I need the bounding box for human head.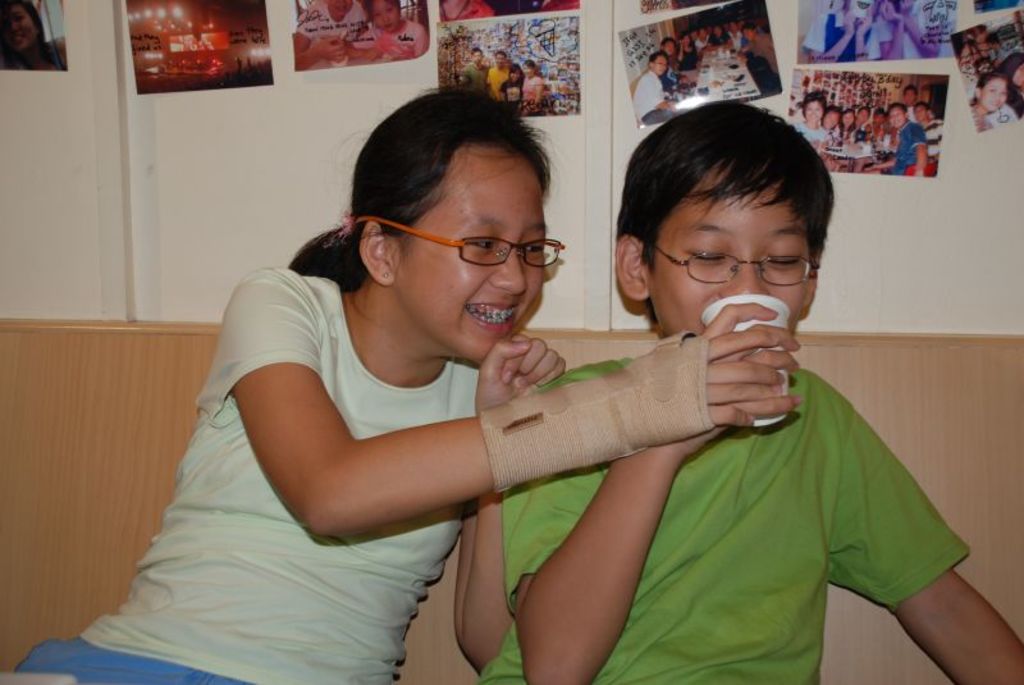
Here it is: x1=507 y1=60 x2=524 y2=83.
